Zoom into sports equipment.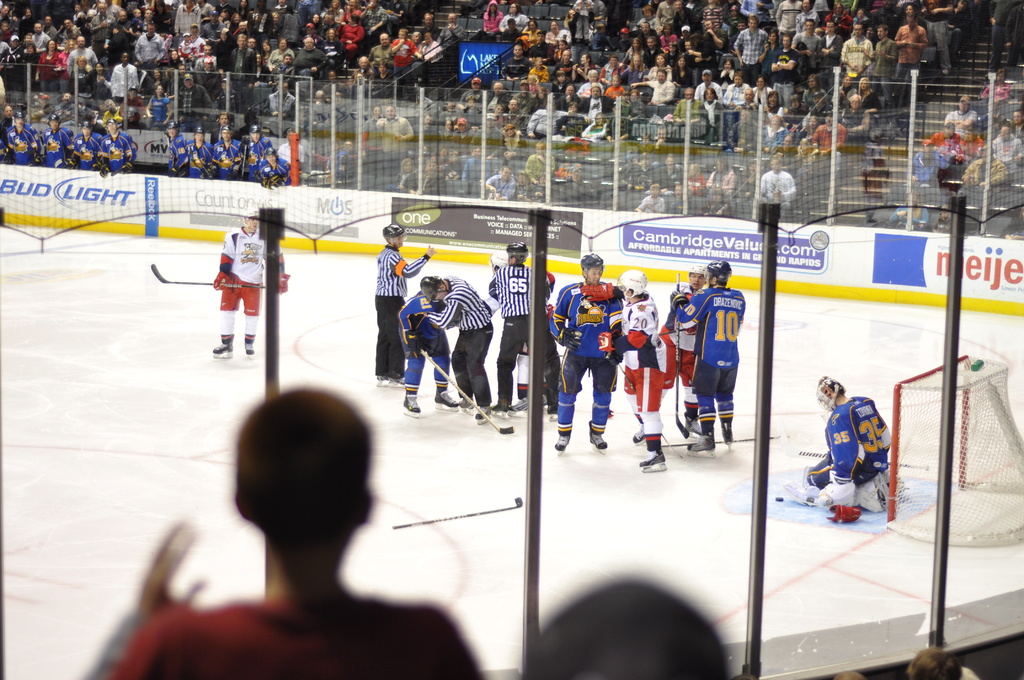
Zoom target: box(829, 504, 858, 526).
